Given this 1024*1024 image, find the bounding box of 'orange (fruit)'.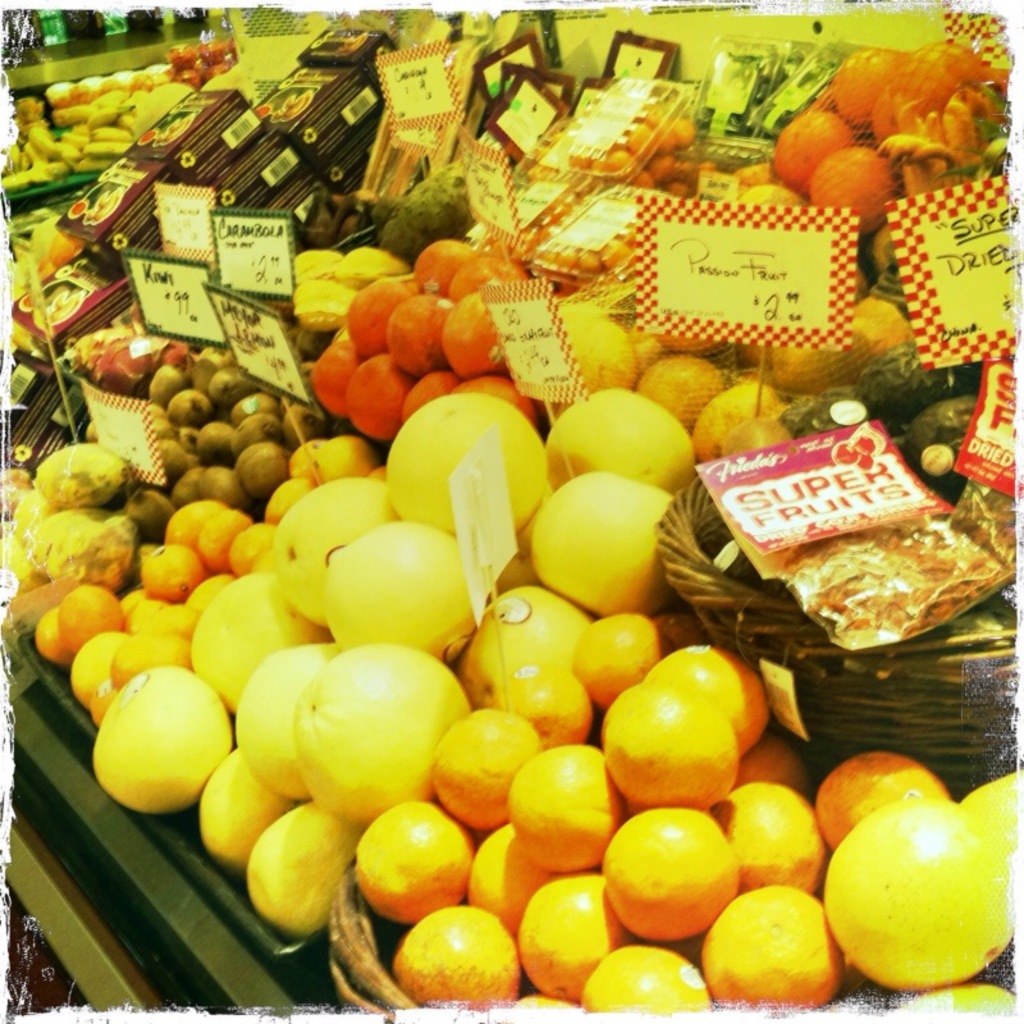
left=206, top=758, right=266, bottom=852.
